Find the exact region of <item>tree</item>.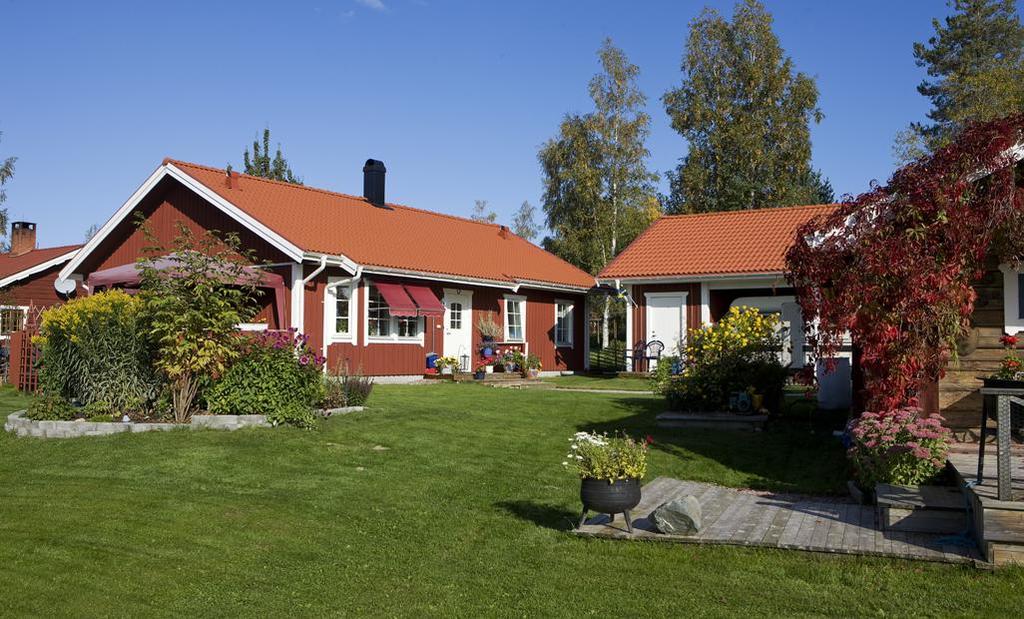
Exact region: (893,1,1023,162).
